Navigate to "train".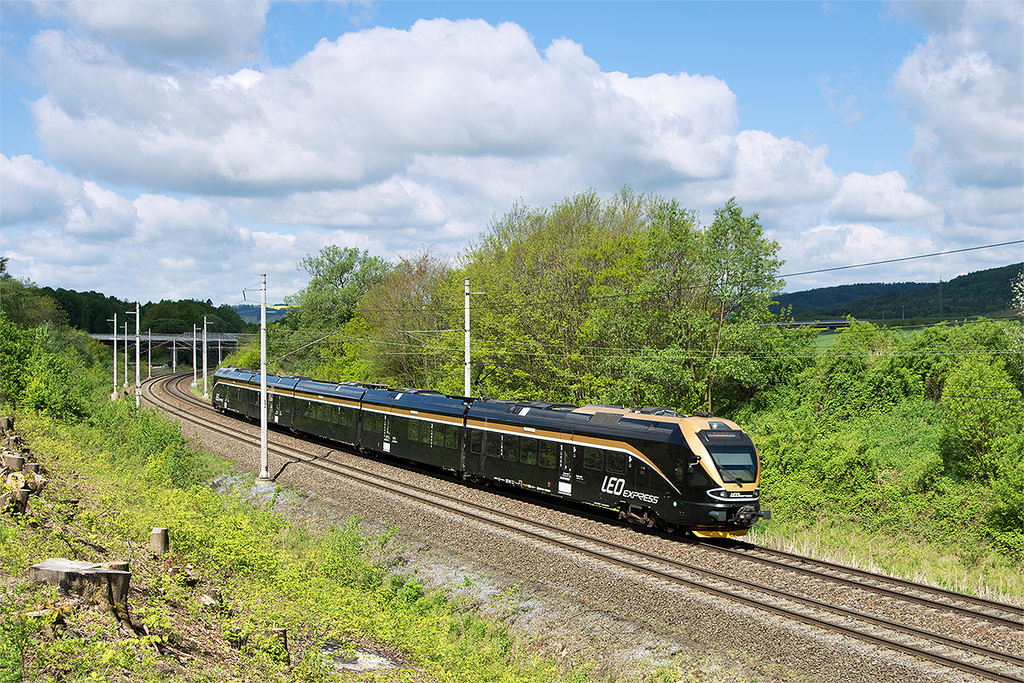
Navigation target: 208/358/768/540.
